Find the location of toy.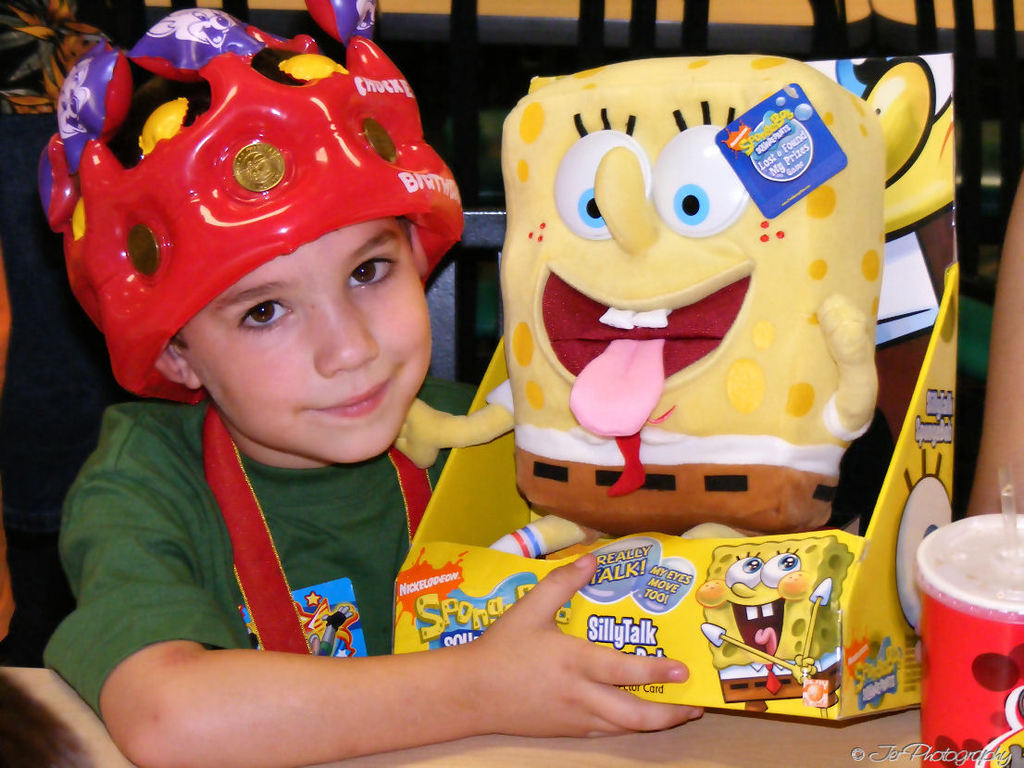
Location: [27,0,468,410].
